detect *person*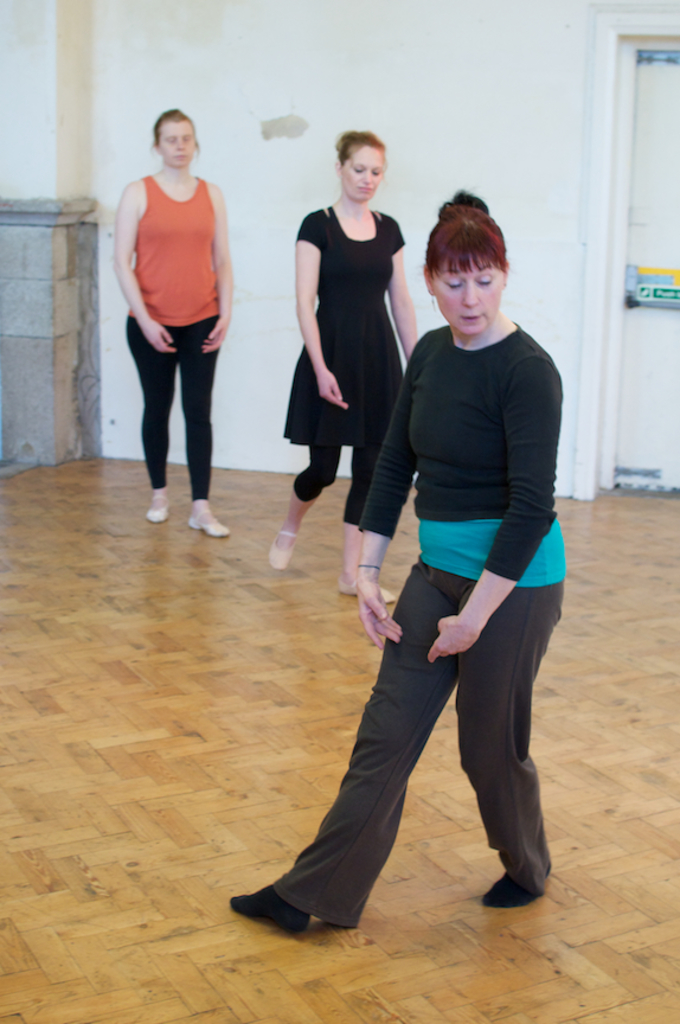
x1=225 y1=188 x2=577 y2=945
